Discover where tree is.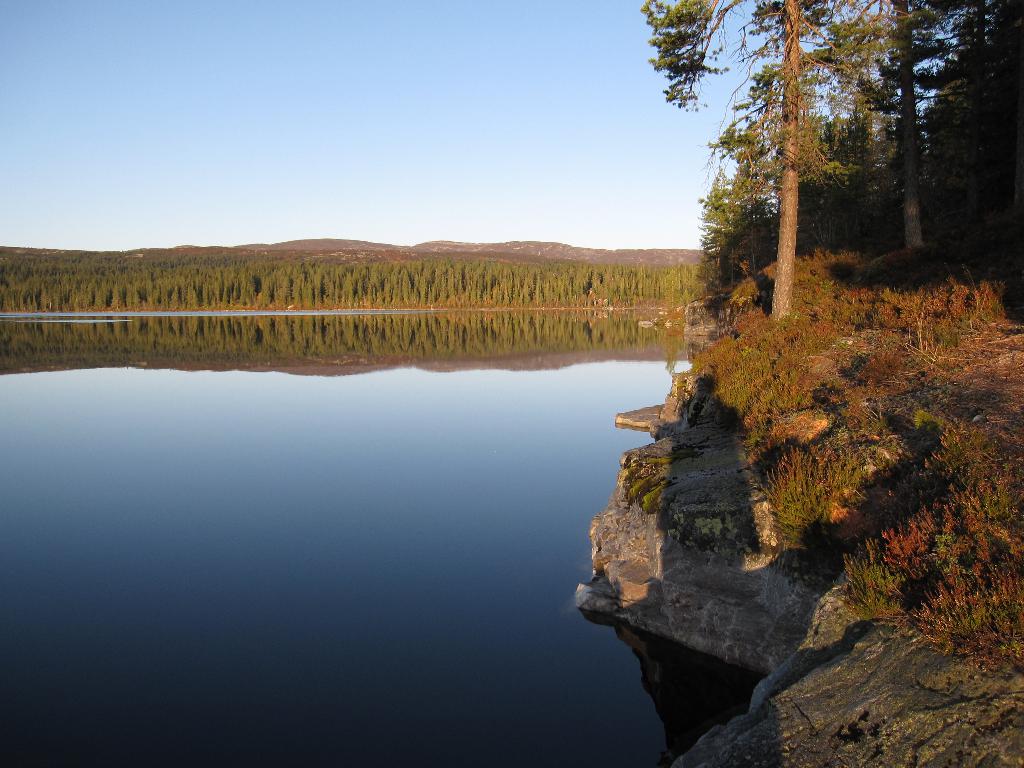
Discovered at (643,0,1023,308).
